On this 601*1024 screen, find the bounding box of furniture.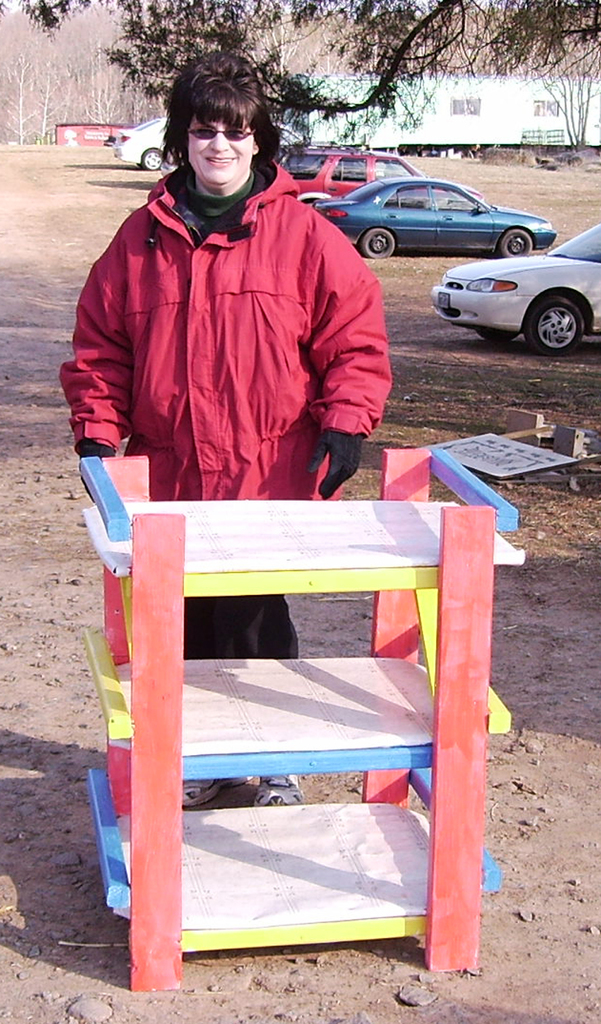
Bounding box: <region>83, 453, 524, 989</region>.
